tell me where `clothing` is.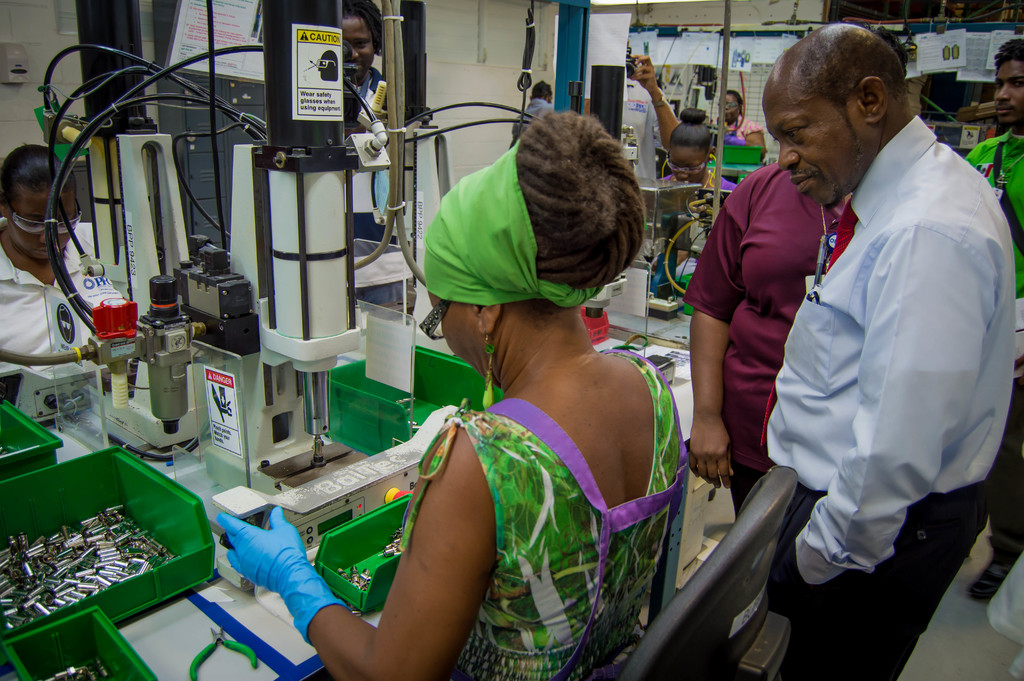
`clothing` is at (771, 480, 989, 680).
